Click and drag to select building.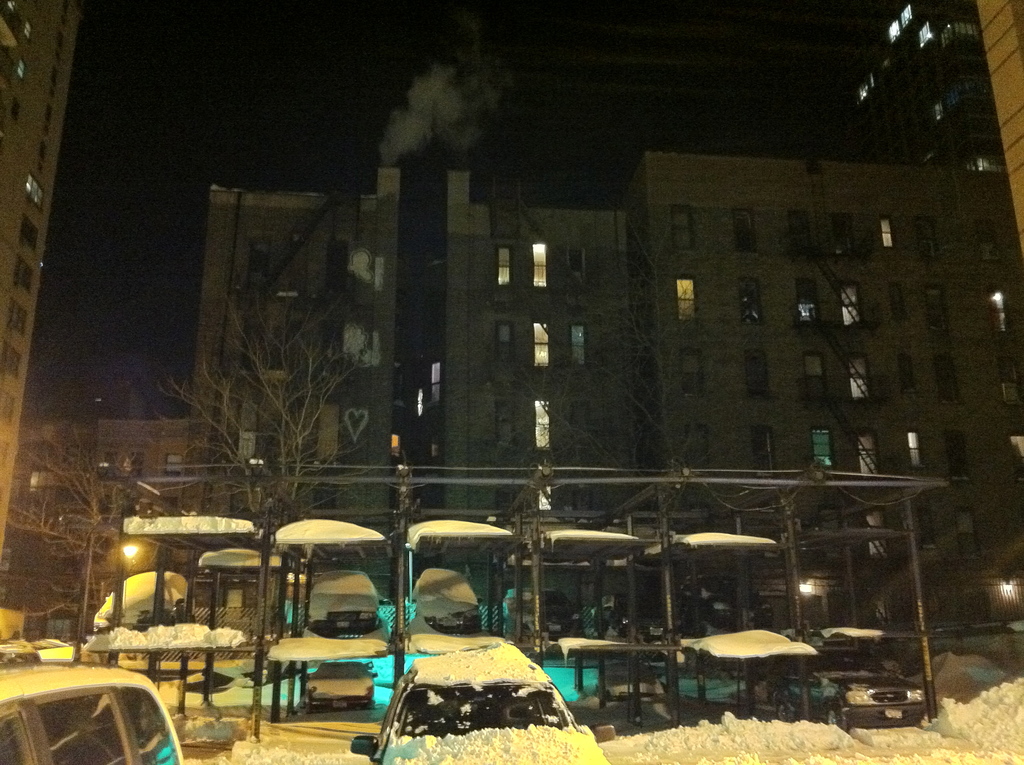
Selection: x1=0, y1=0, x2=86, y2=552.
